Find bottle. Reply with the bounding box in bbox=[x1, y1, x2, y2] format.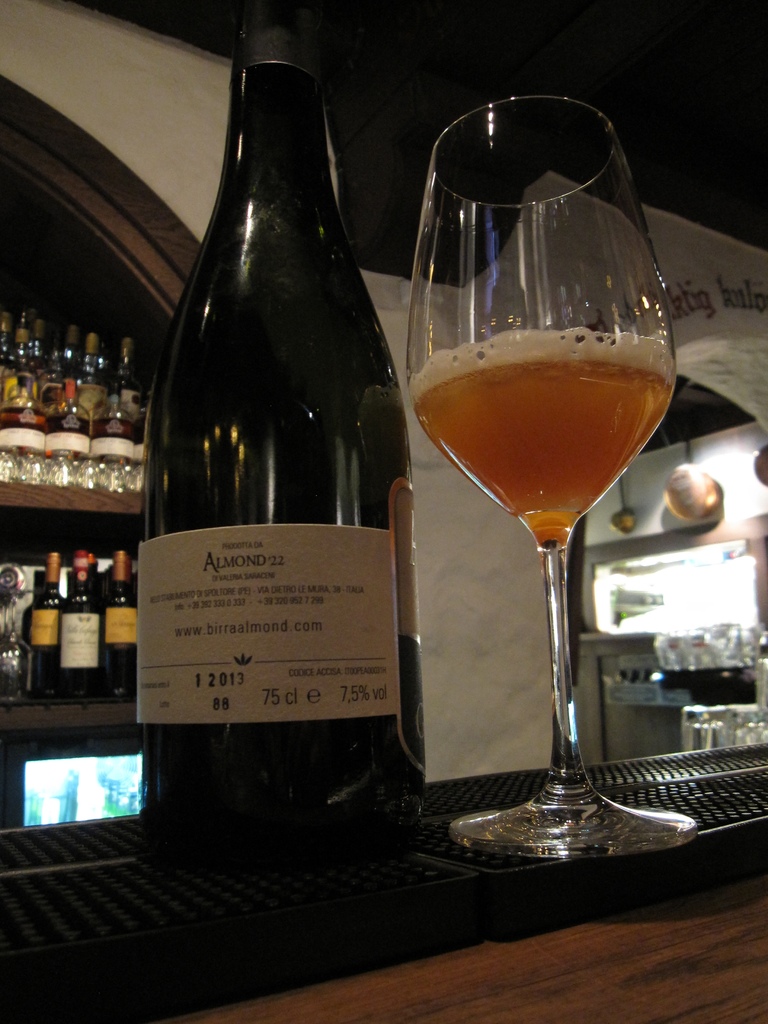
bbox=[0, 369, 52, 484].
